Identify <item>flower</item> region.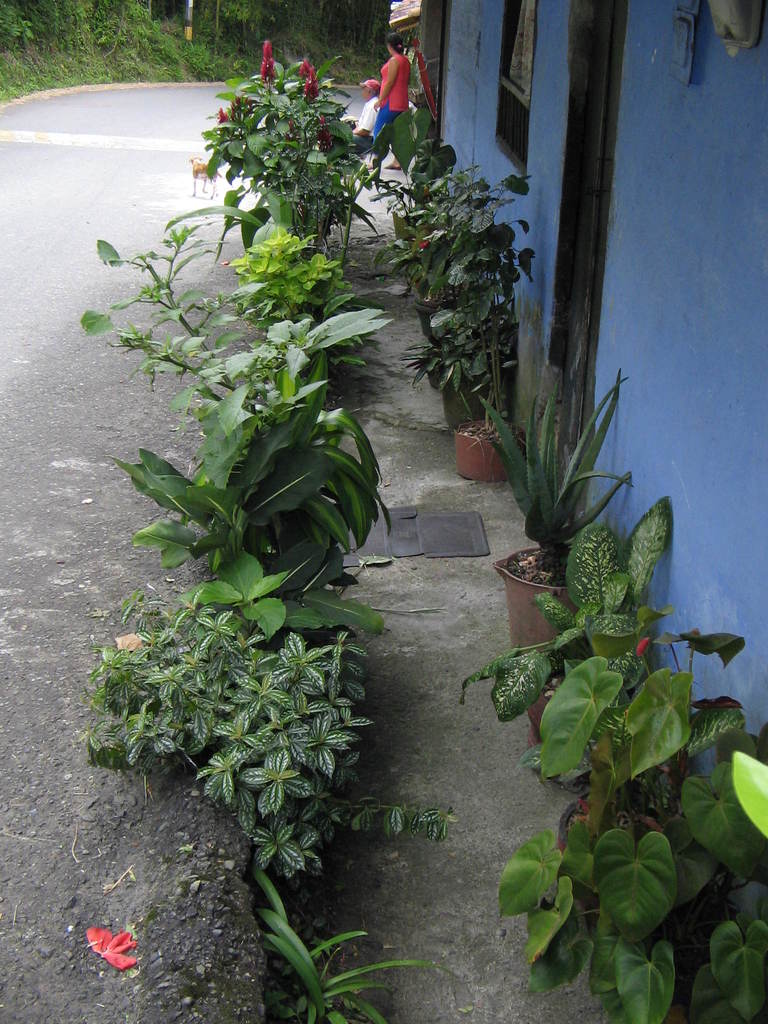
Region: crop(301, 72, 312, 92).
